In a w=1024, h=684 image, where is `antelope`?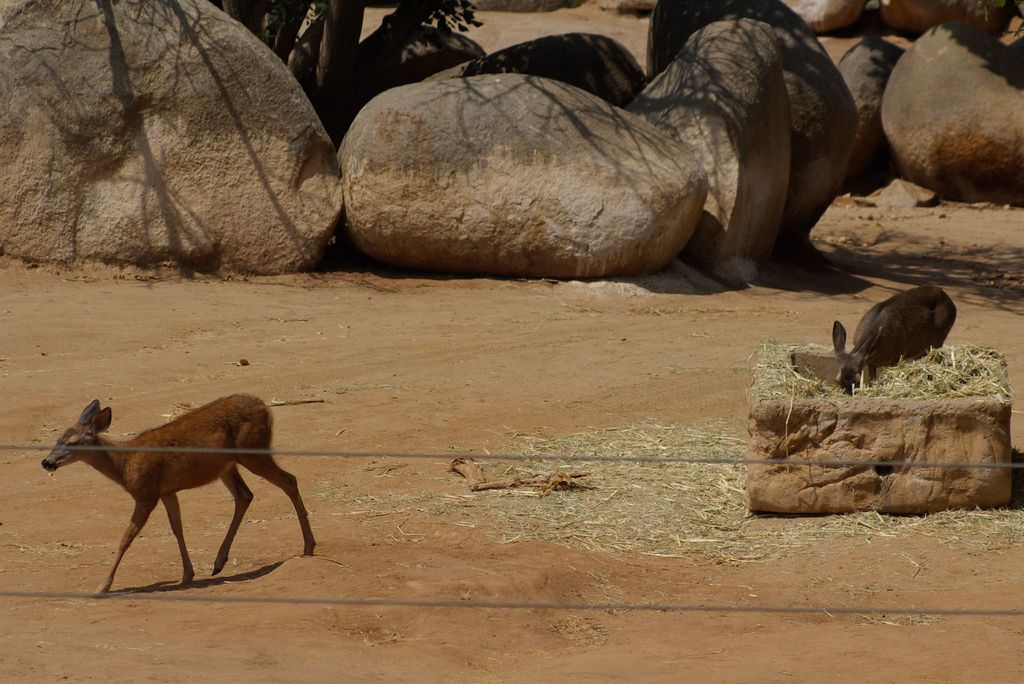
{"left": 833, "top": 287, "right": 958, "bottom": 389}.
